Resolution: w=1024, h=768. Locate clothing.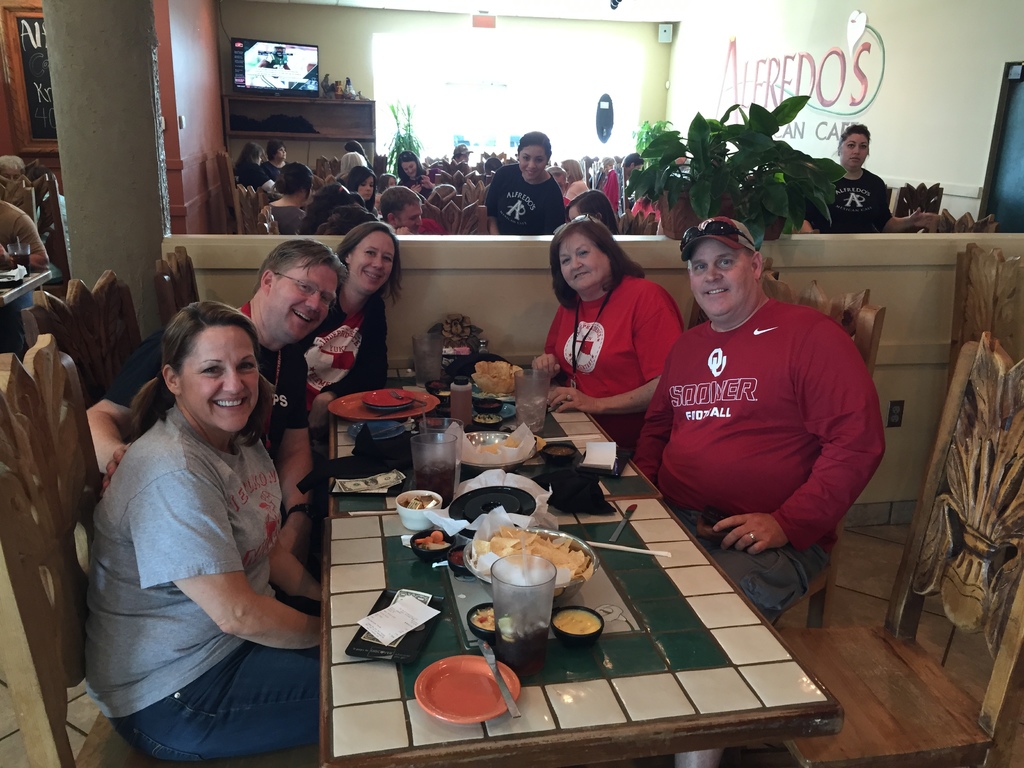
rect(541, 273, 682, 463).
